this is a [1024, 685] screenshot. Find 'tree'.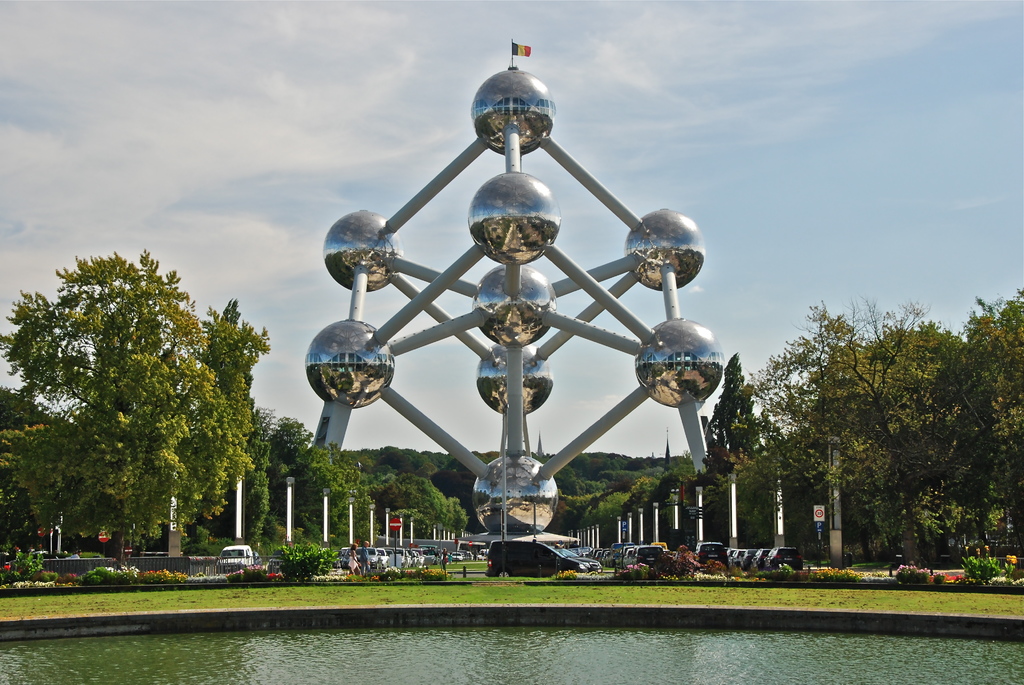
Bounding box: left=22, top=223, right=275, bottom=588.
